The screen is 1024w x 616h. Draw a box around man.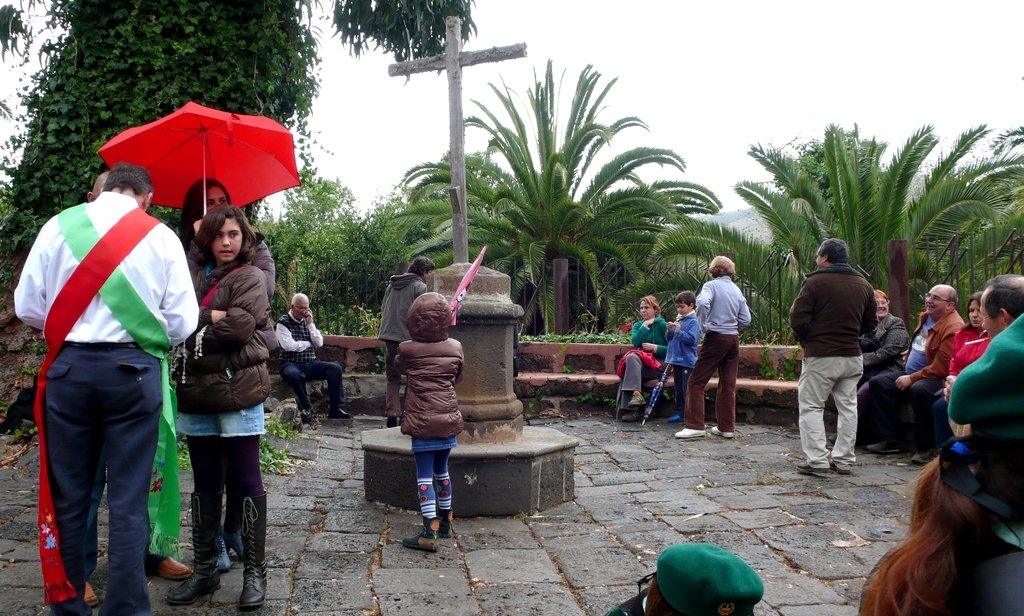
box=[14, 162, 202, 615].
